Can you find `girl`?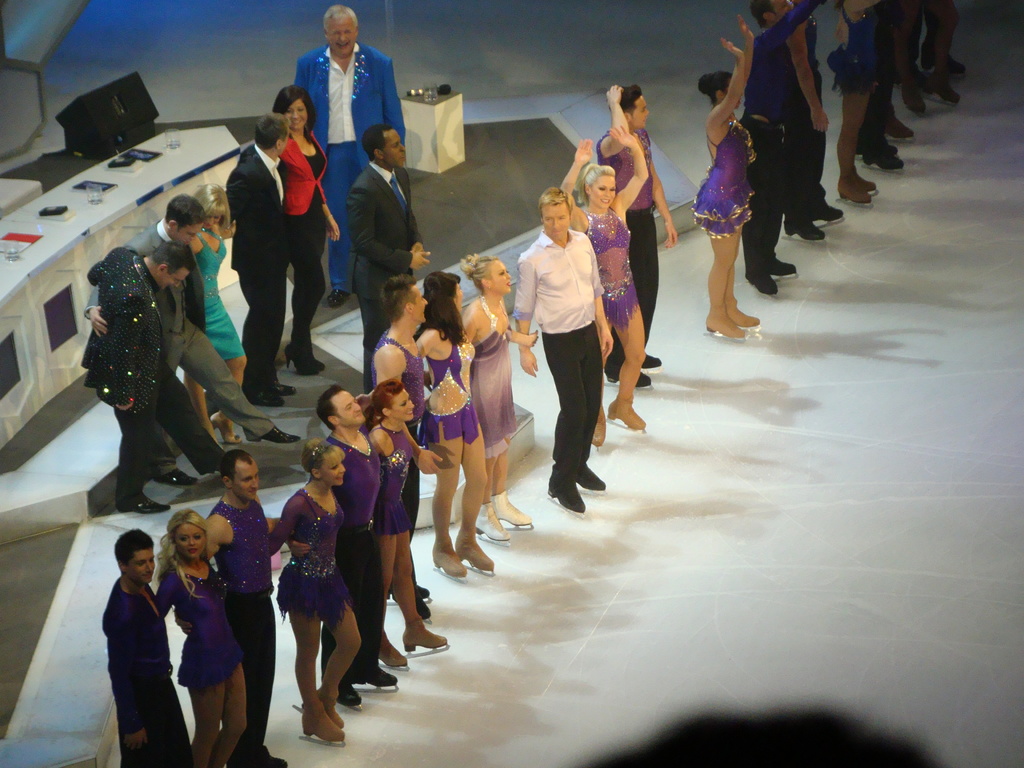
Yes, bounding box: (151, 512, 254, 767).
